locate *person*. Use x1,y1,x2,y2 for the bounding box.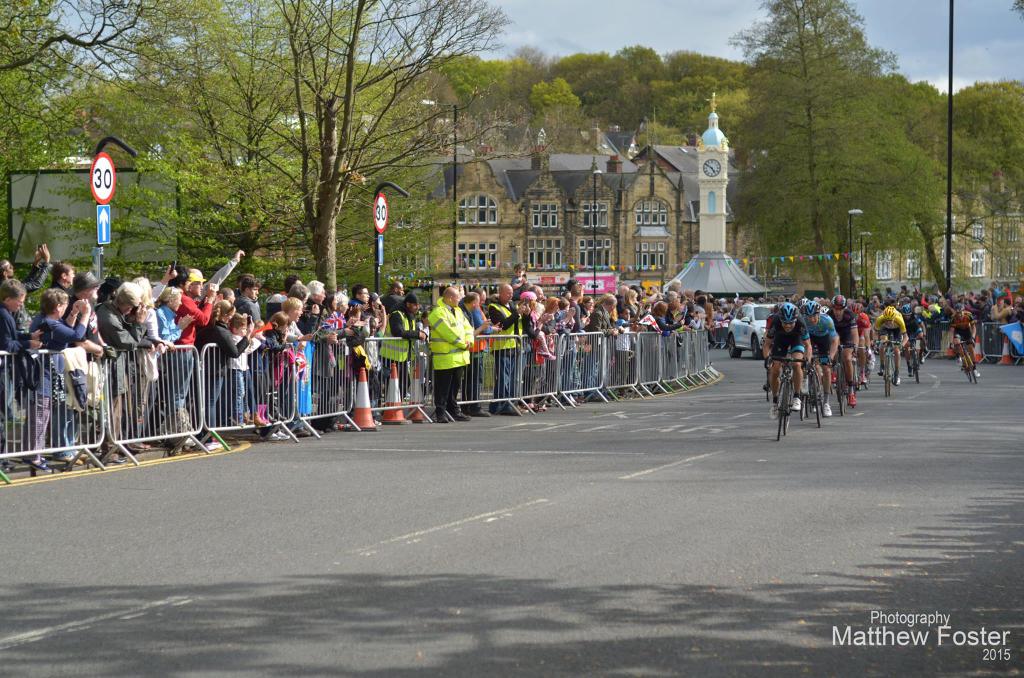
431,289,481,423.
